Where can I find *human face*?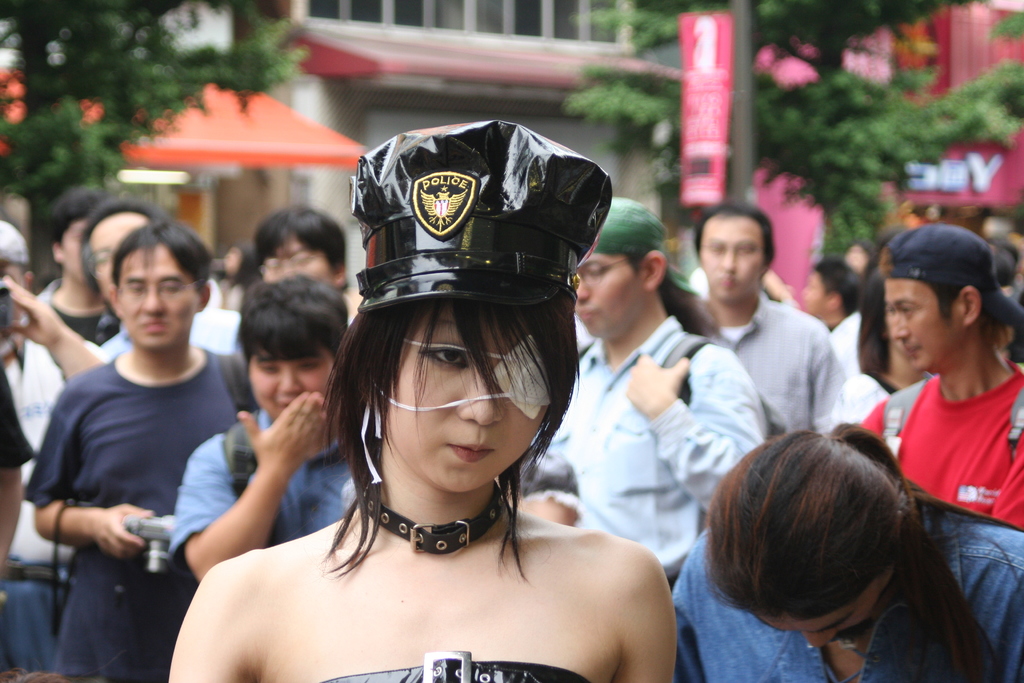
You can find it at left=92, top=215, right=150, bottom=303.
